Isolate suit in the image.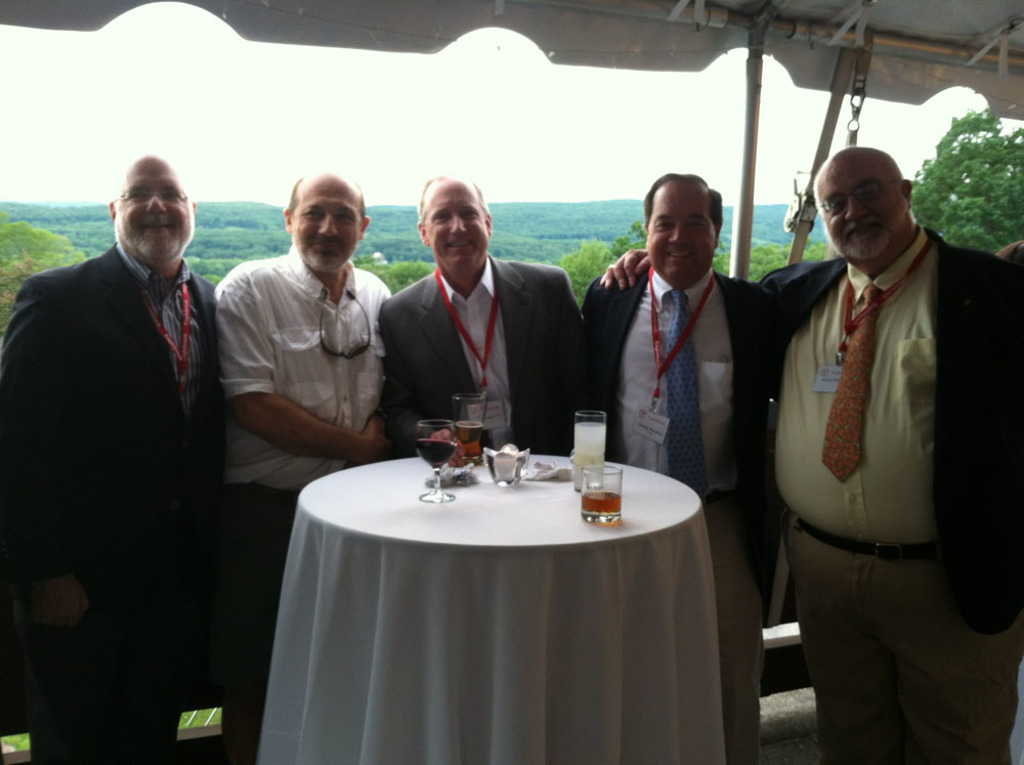
Isolated region: bbox=[374, 188, 592, 470].
